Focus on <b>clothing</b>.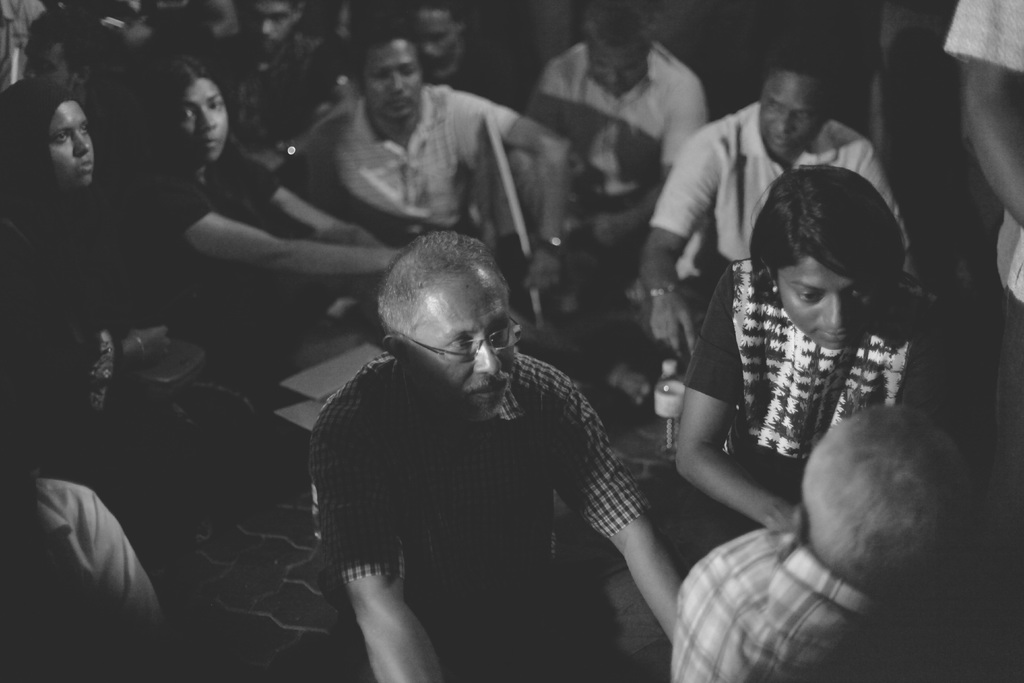
Focused at locate(300, 83, 524, 255).
